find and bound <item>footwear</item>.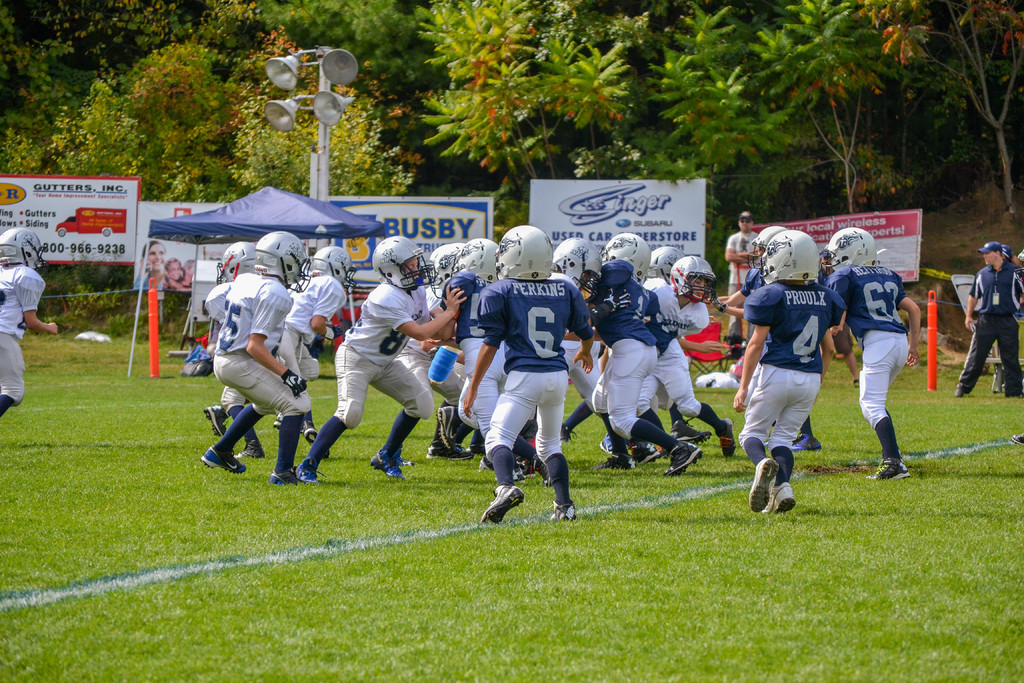
Bound: rect(520, 464, 534, 478).
